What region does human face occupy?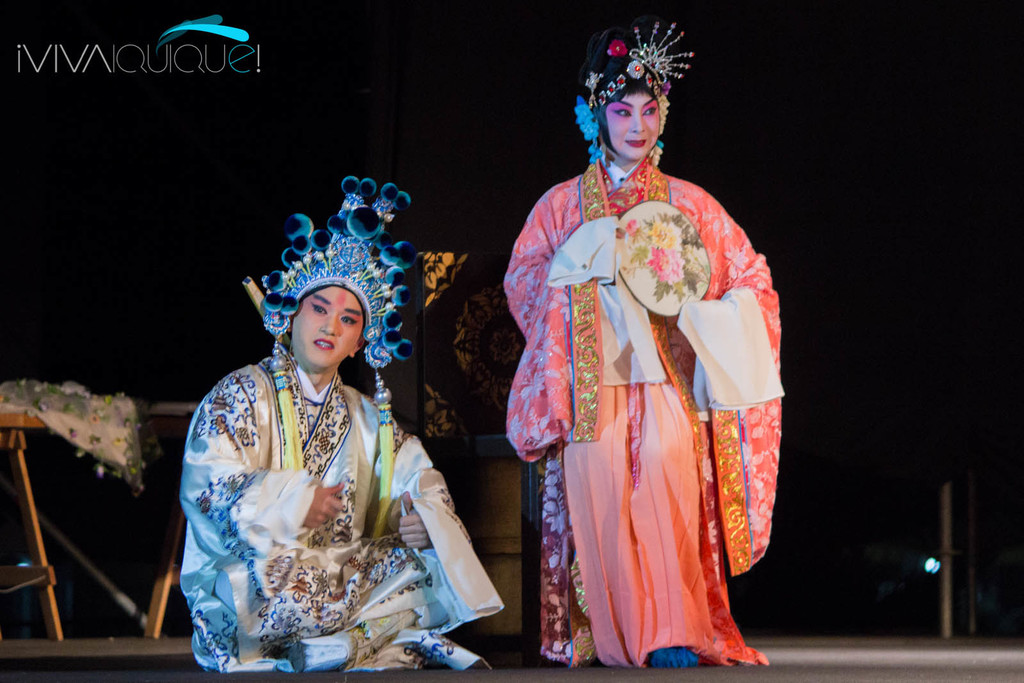
detection(292, 288, 362, 371).
